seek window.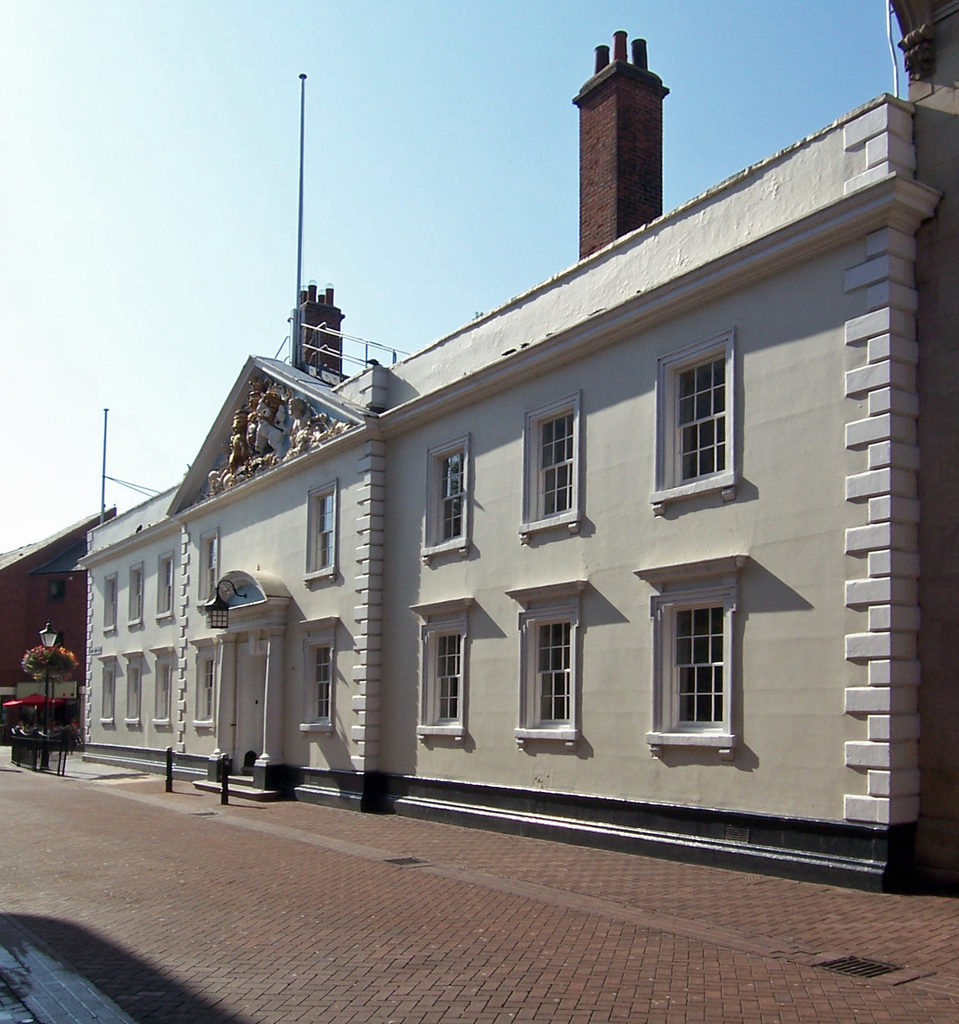
locate(657, 324, 740, 509).
